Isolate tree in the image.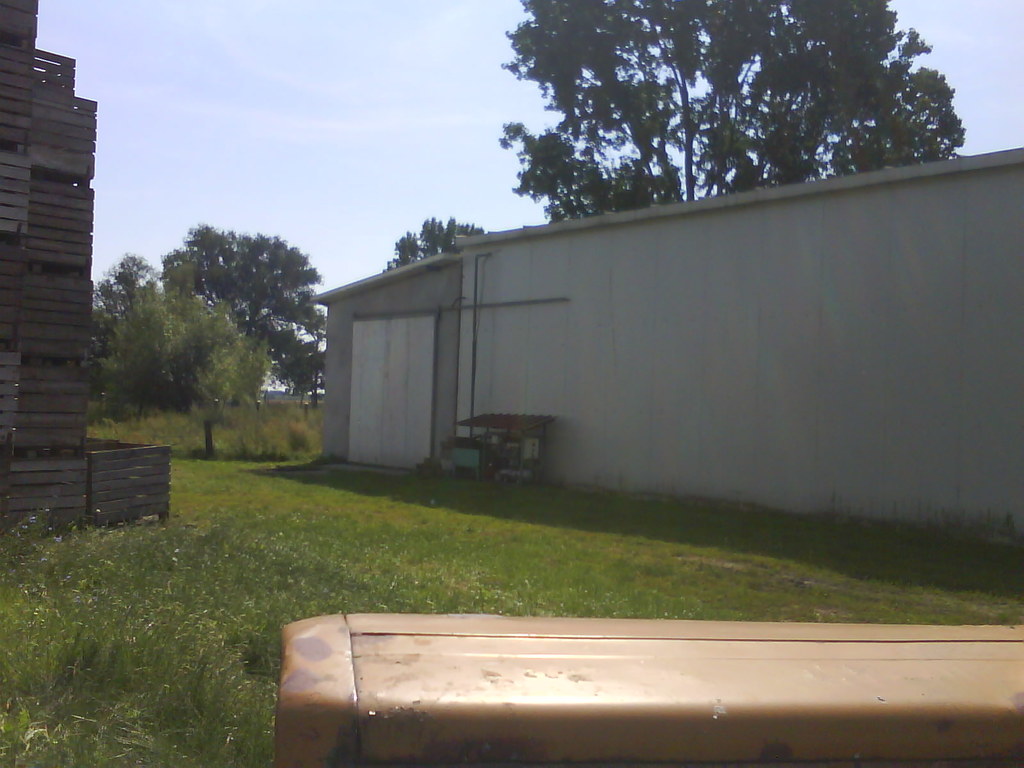
Isolated region: box=[90, 252, 154, 365].
